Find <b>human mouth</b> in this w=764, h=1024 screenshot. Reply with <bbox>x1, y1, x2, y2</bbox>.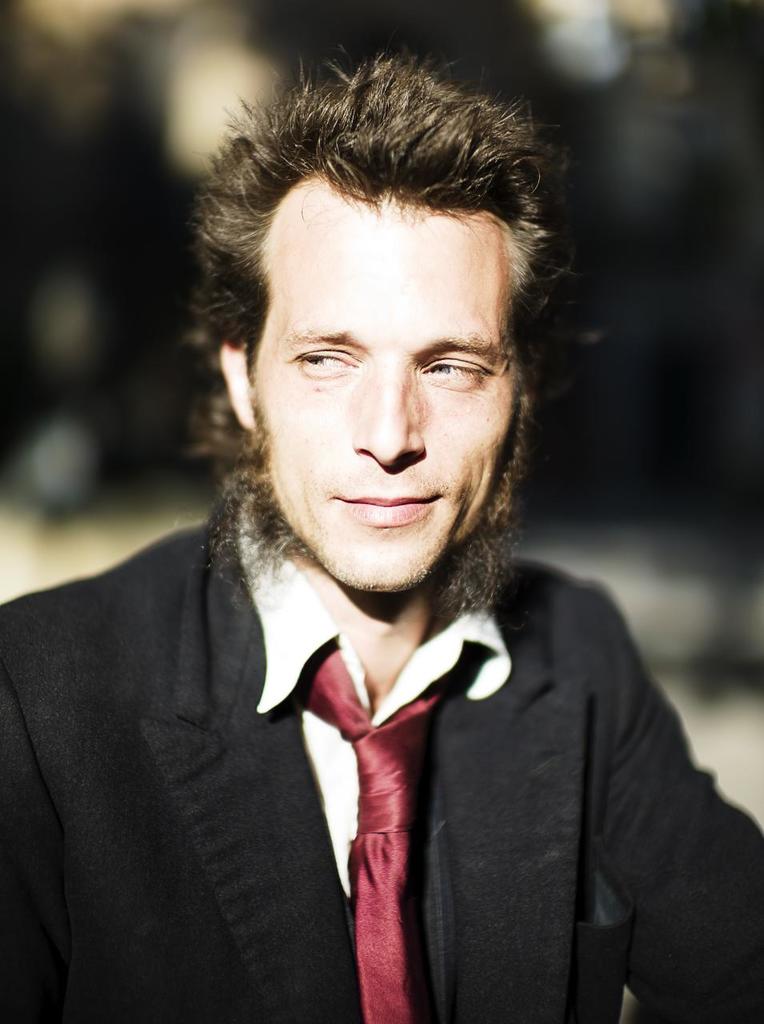
<bbox>337, 494, 441, 522</bbox>.
